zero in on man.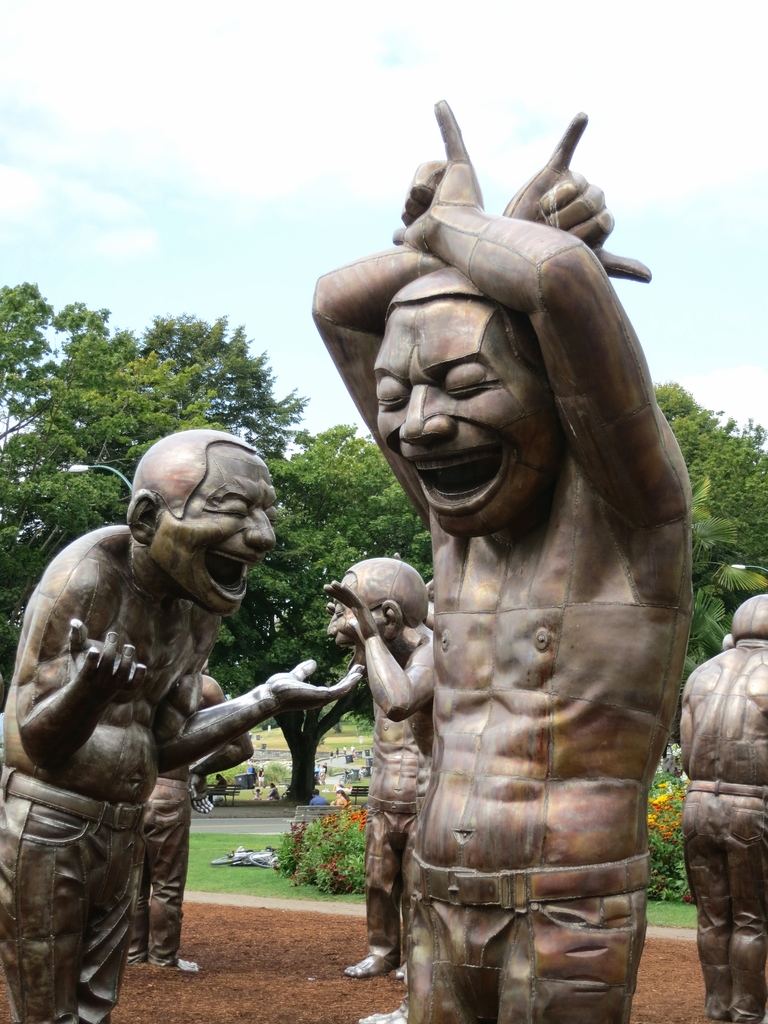
Zeroed in: crop(125, 651, 258, 970).
